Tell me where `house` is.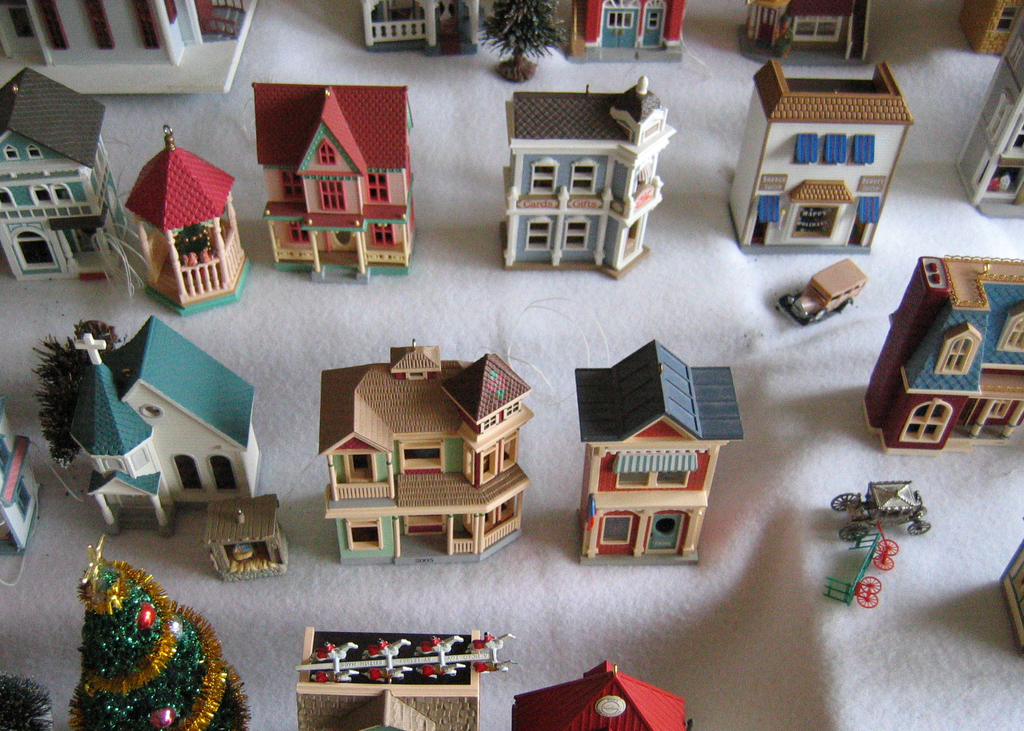
`house` is at (left=955, top=7, right=1023, bottom=225).
